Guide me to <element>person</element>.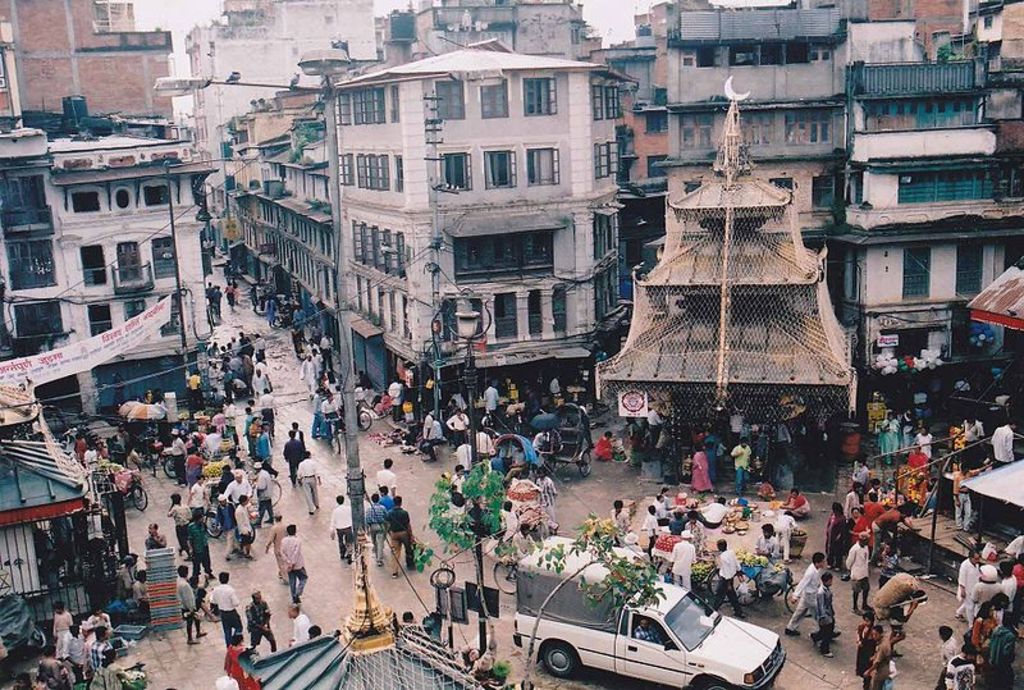
Guidance: select_region(1012, 557, 1023, 591).
